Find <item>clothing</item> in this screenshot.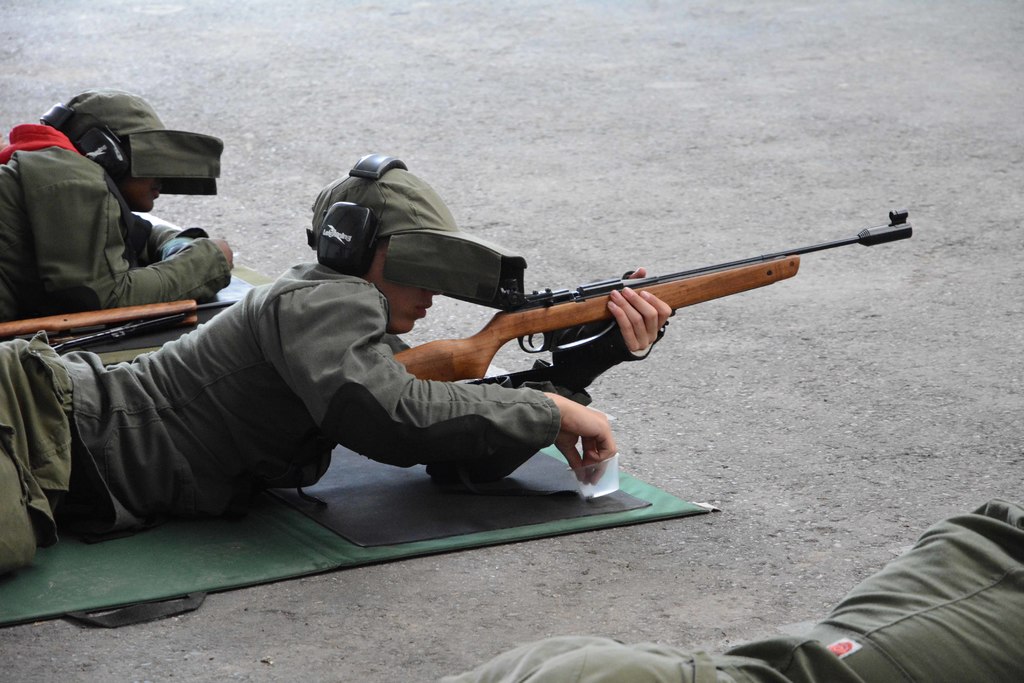
The bounding box for <item>clothing</item> is <bbox>0, 122, 228, 335</bbox>.
